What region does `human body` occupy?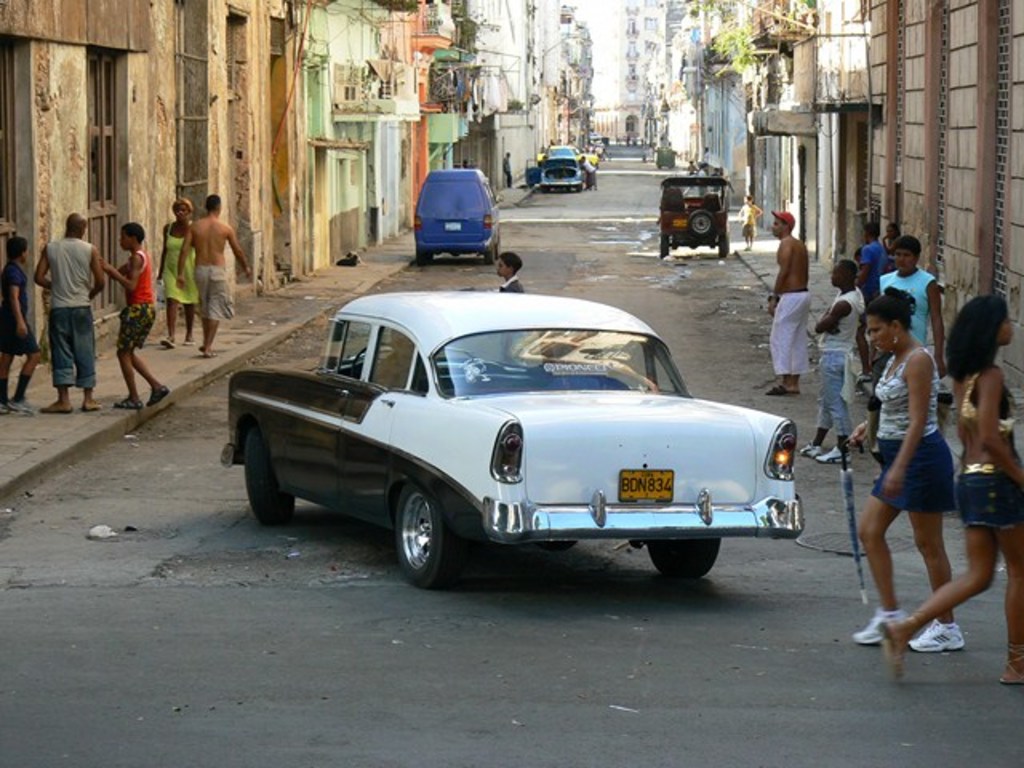
region(803, 283, 869, 461).
